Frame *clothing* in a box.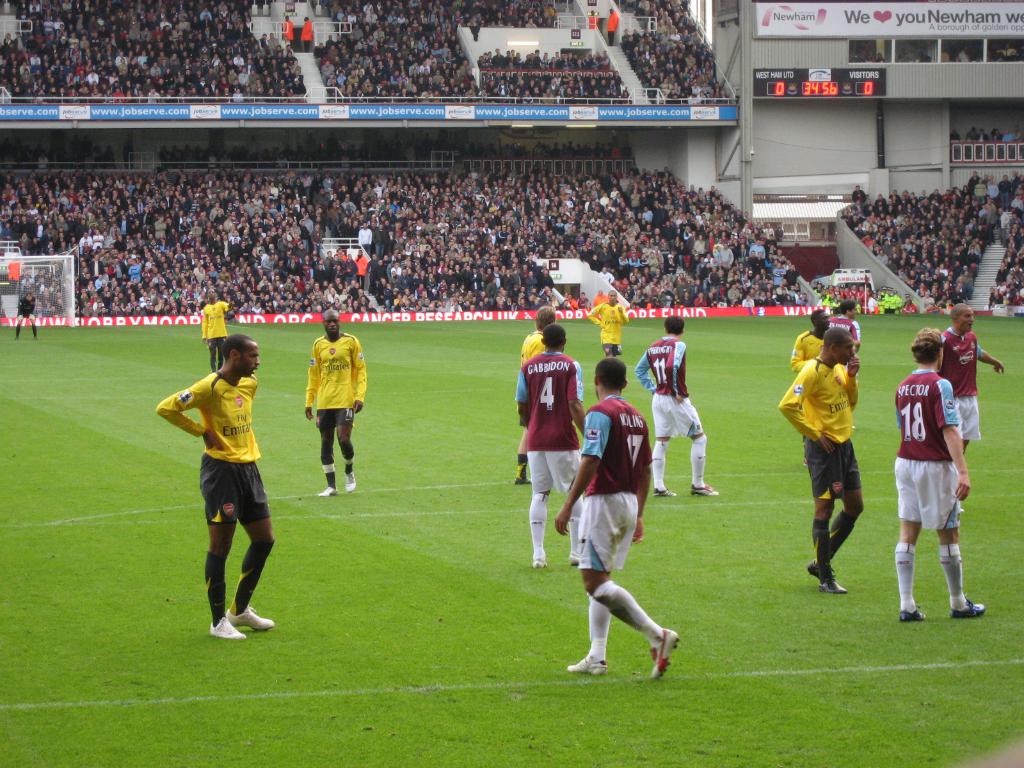
(x1=300, y1=226, x2=312, y2=247).
